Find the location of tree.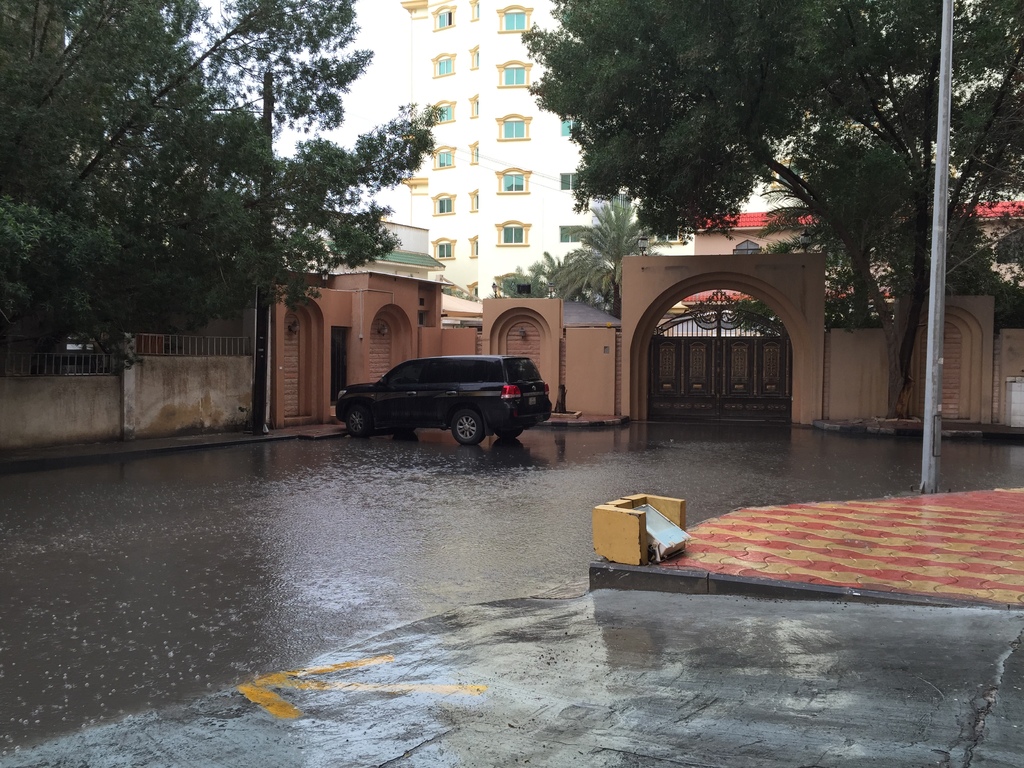
Location: BBox(547, 246, 613, 315).
